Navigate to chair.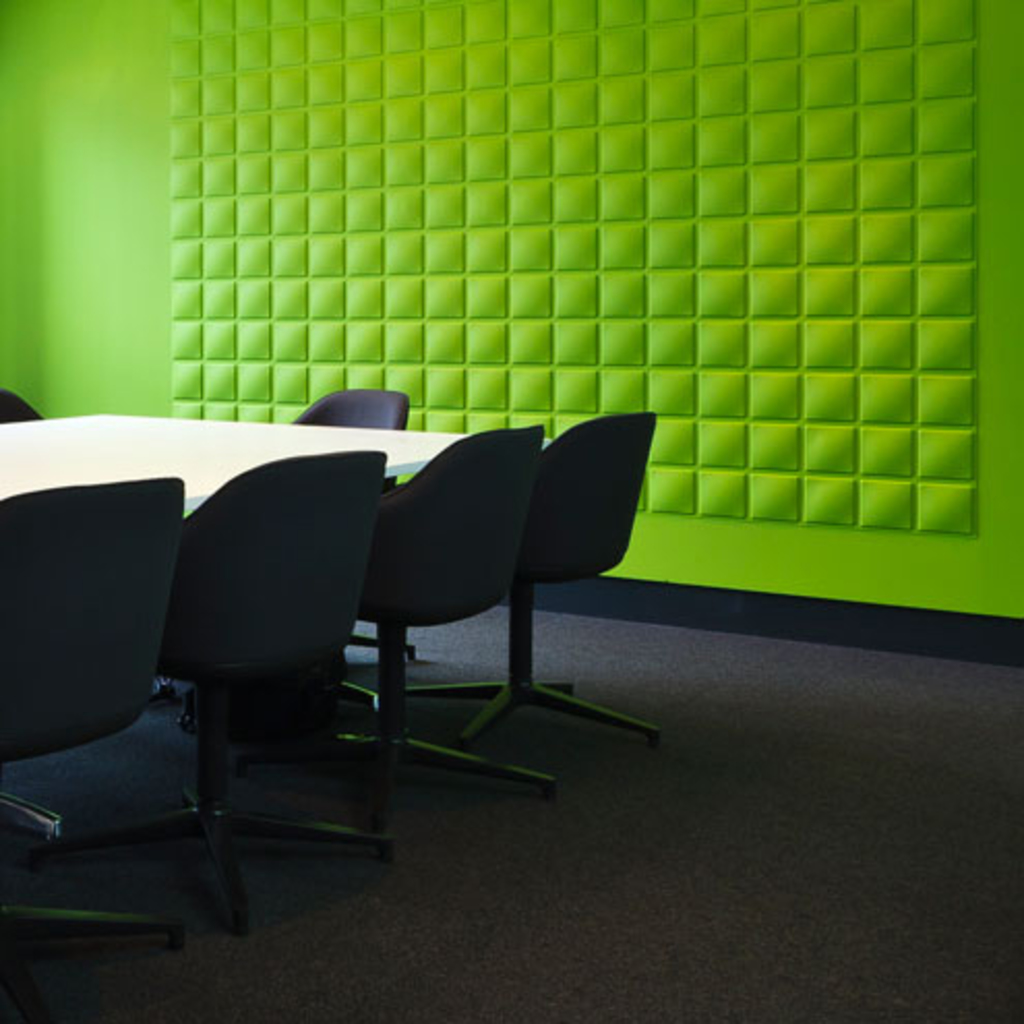
Navigation target: <region>300, 395, 410, 430</region>.
